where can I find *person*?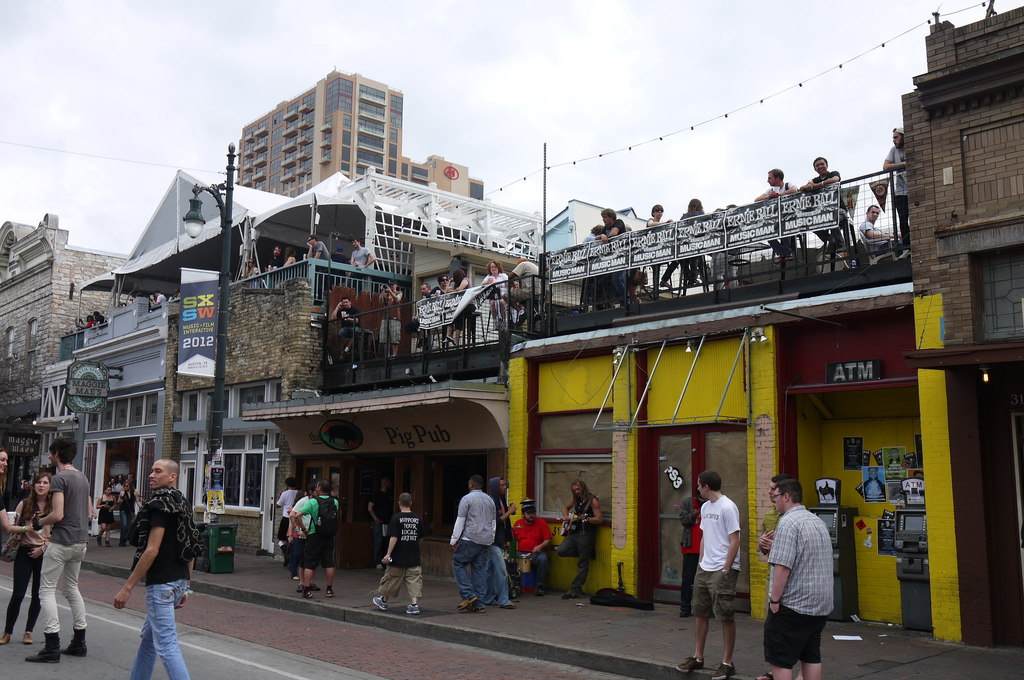
You can find it at crop(550, 482, 603, 594).
